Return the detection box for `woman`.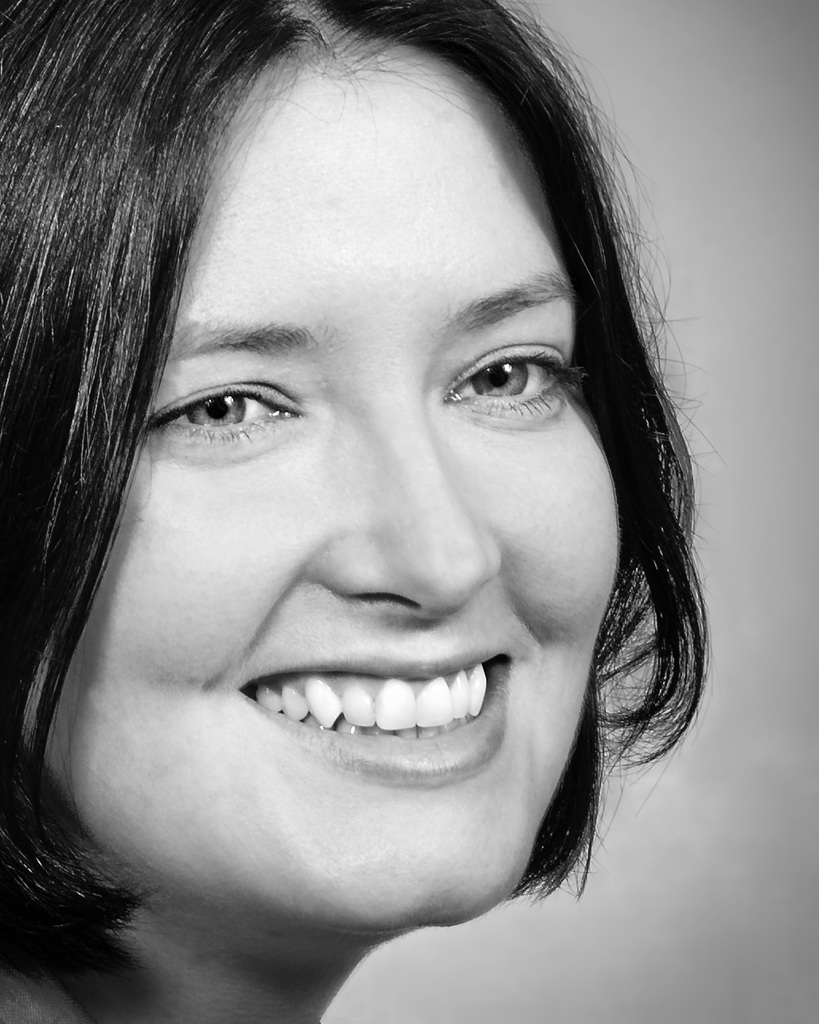
{"x1": 0, "y1": 6, "x2": 758, "y2": 1008}.
